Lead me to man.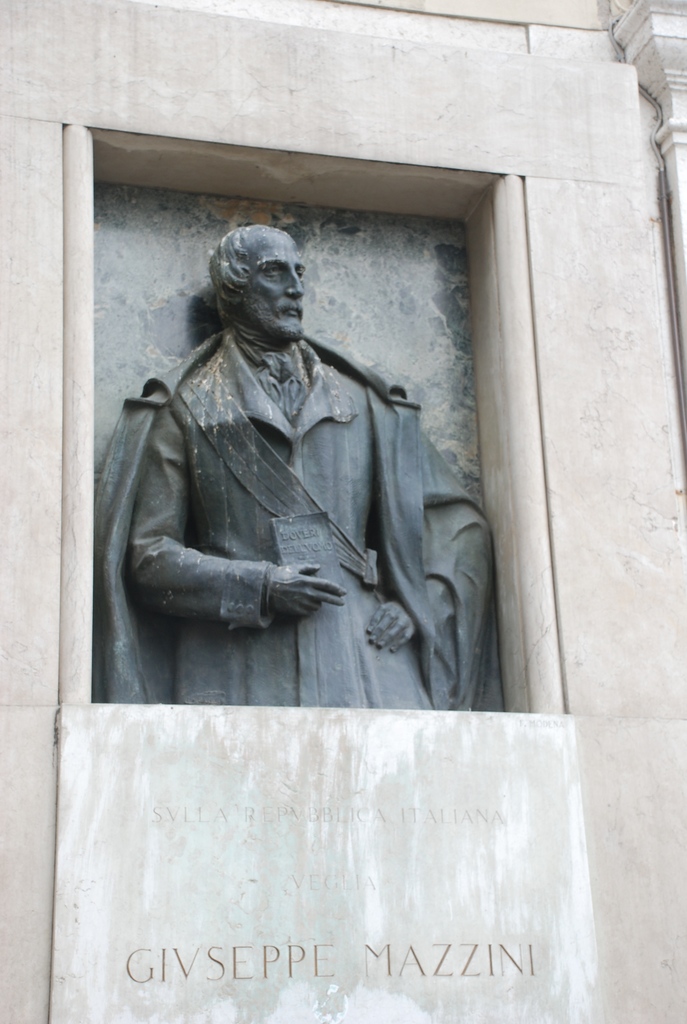
Lead to (114, 202, 471, 673).
